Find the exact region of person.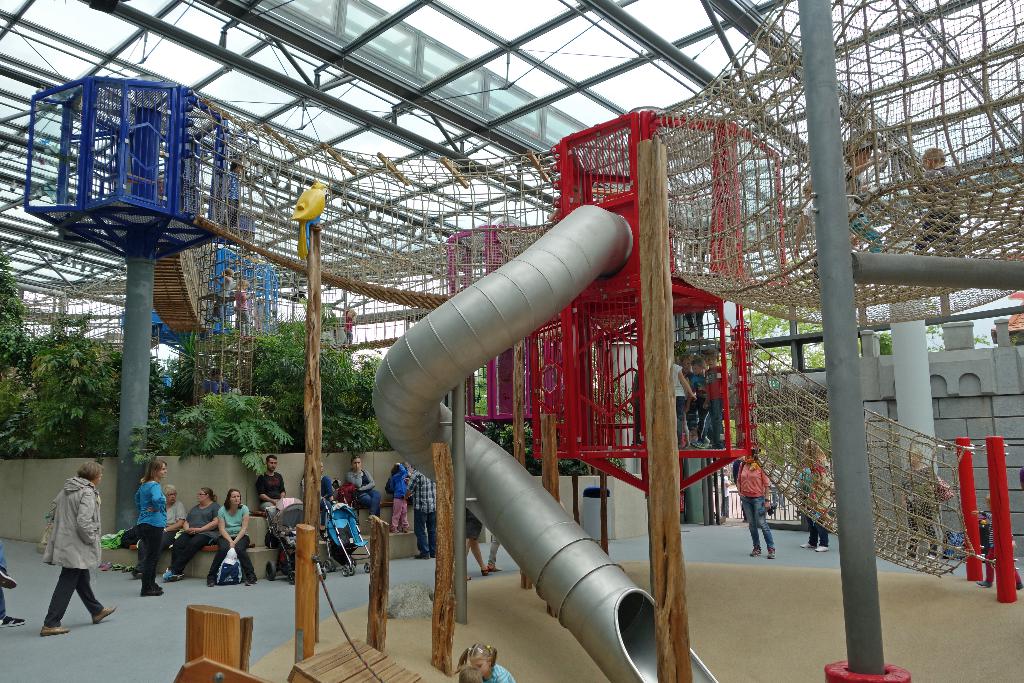
Exact region: x1=917, y1=147, x2=972, y2=259.
